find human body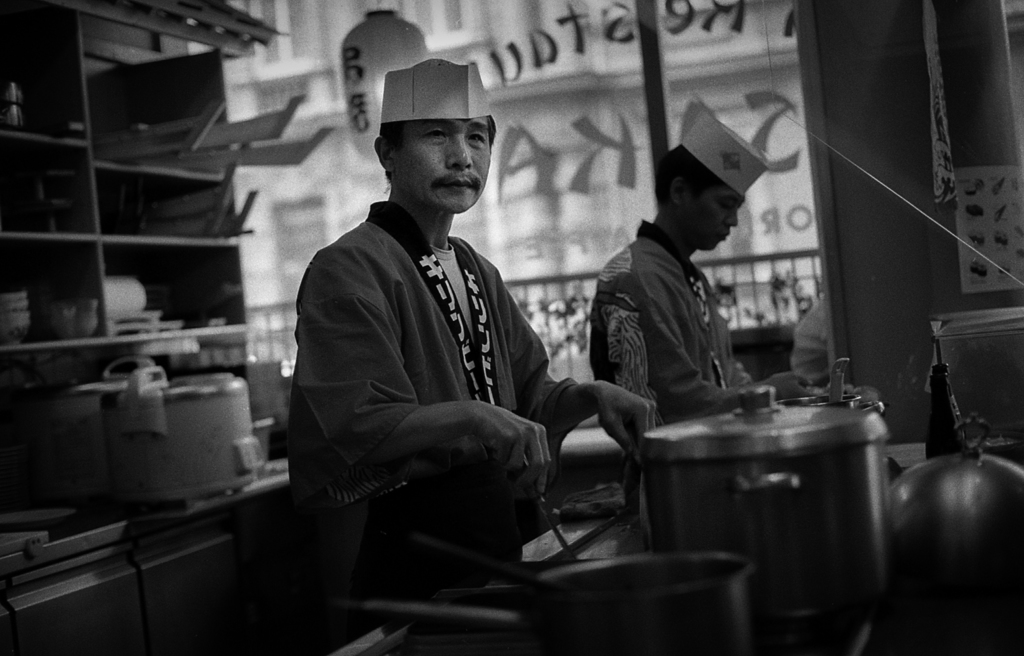
select_region(286, 205, 661, 523)
